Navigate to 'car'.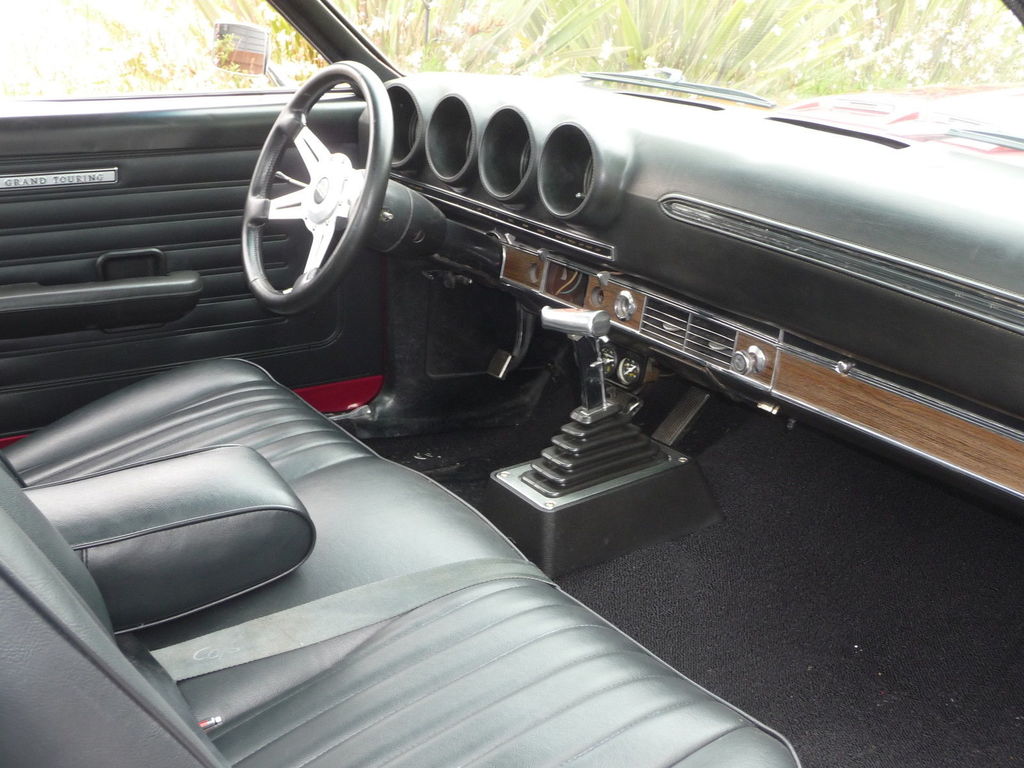
Navigation target: bbox=(3, 0, 1023, 767).
